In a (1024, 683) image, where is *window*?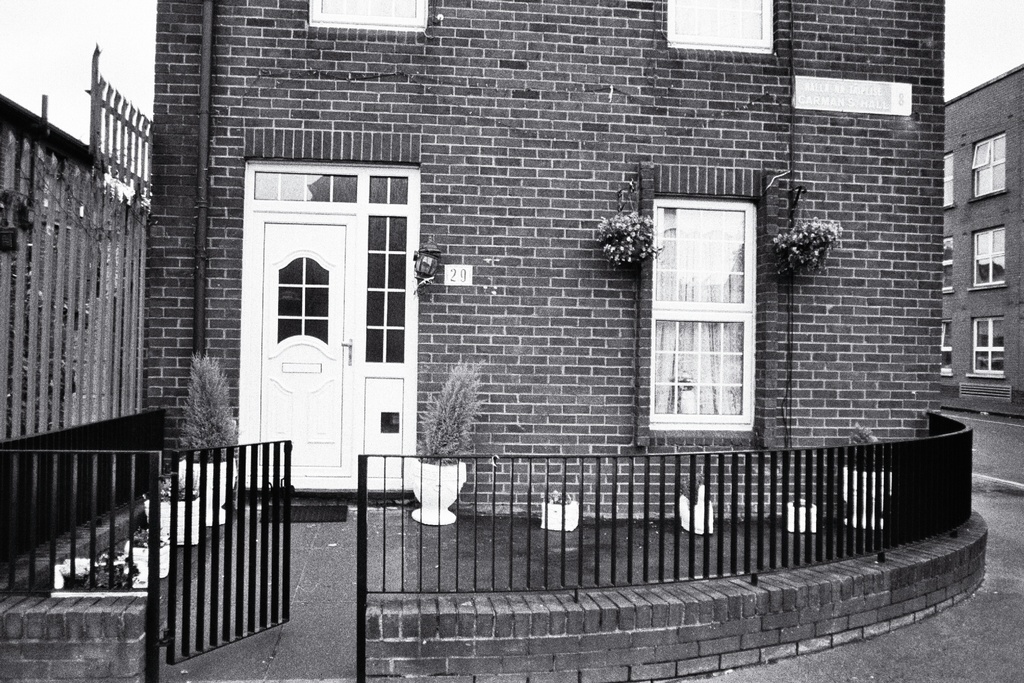
left=973, top=231, right=1010, bottom=286.
